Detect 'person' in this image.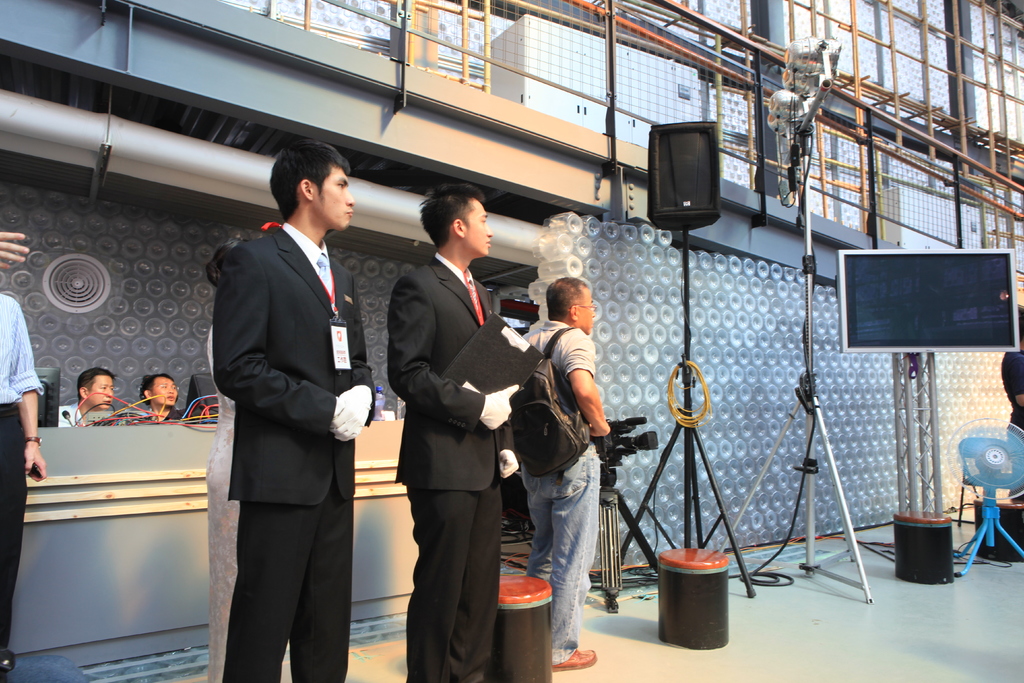
Detection: l=1004, t=315, r=1023, b=511.
